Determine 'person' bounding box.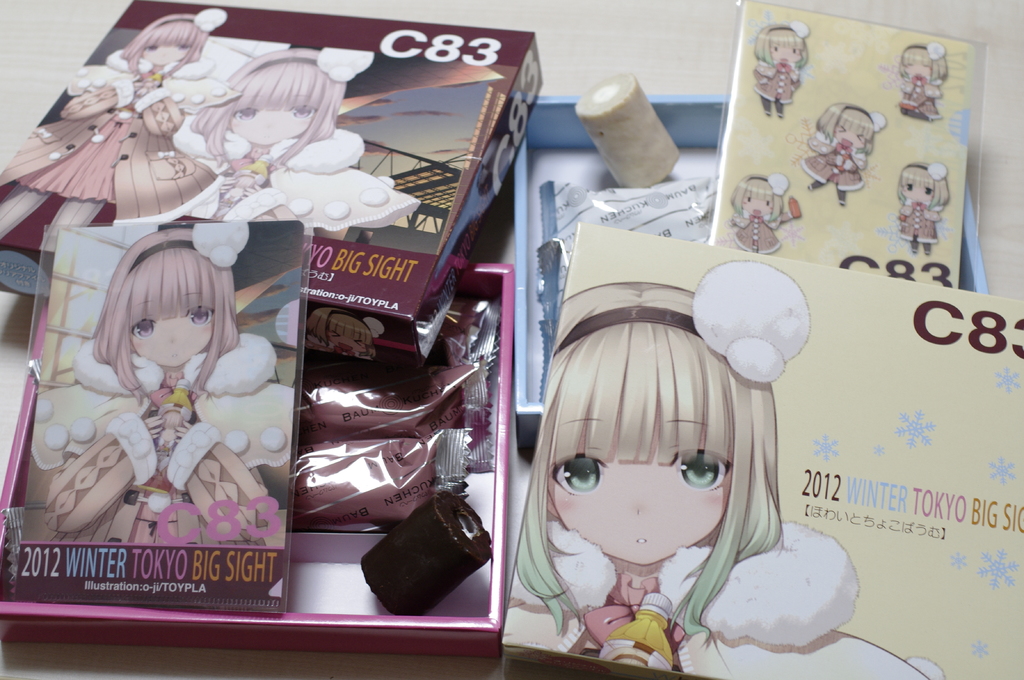
Determined: box=[799, 100, 884, 203].
